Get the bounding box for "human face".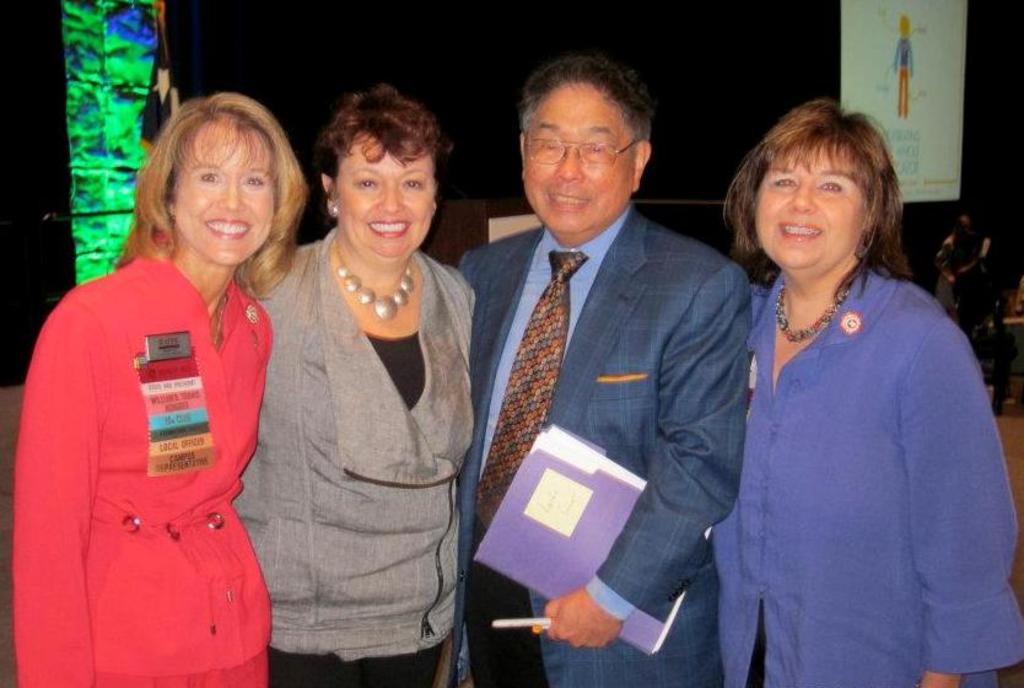
left=755, top=136, right=864, bottom=280.
